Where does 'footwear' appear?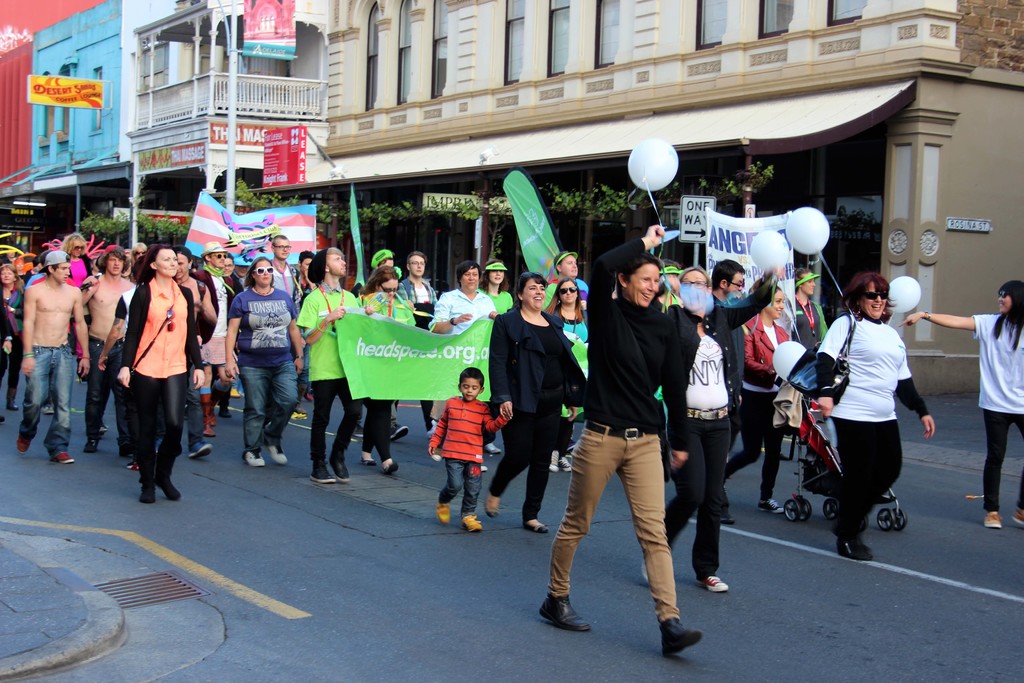
Appears at <bbox>980, 511, 1002, 530</bbox>.
